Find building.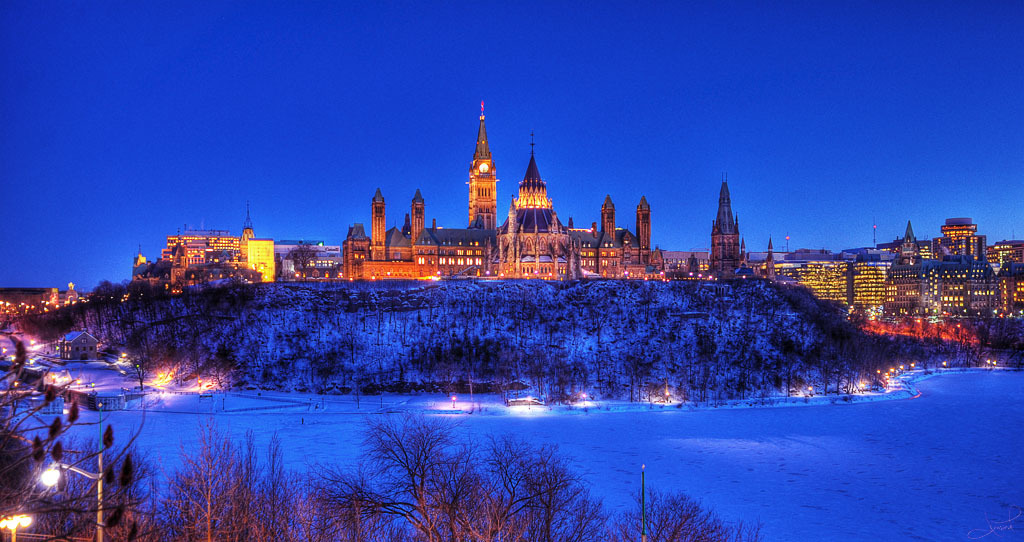
select_region(711, 175, 745, 275).
